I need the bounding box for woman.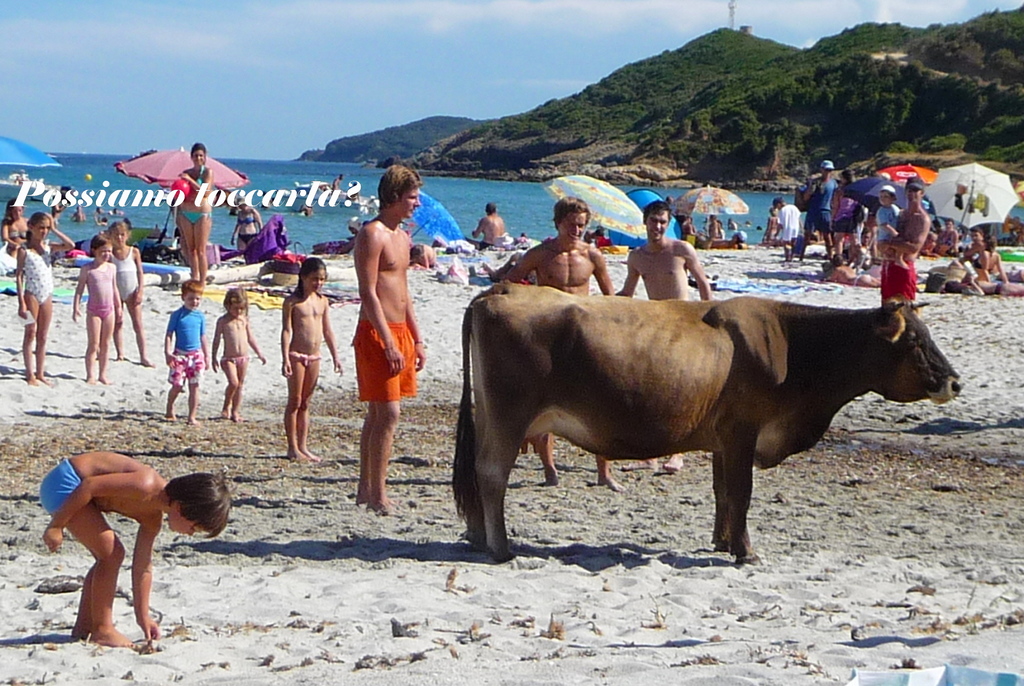
Here it is: bbox(831, 161, 863, 265).
